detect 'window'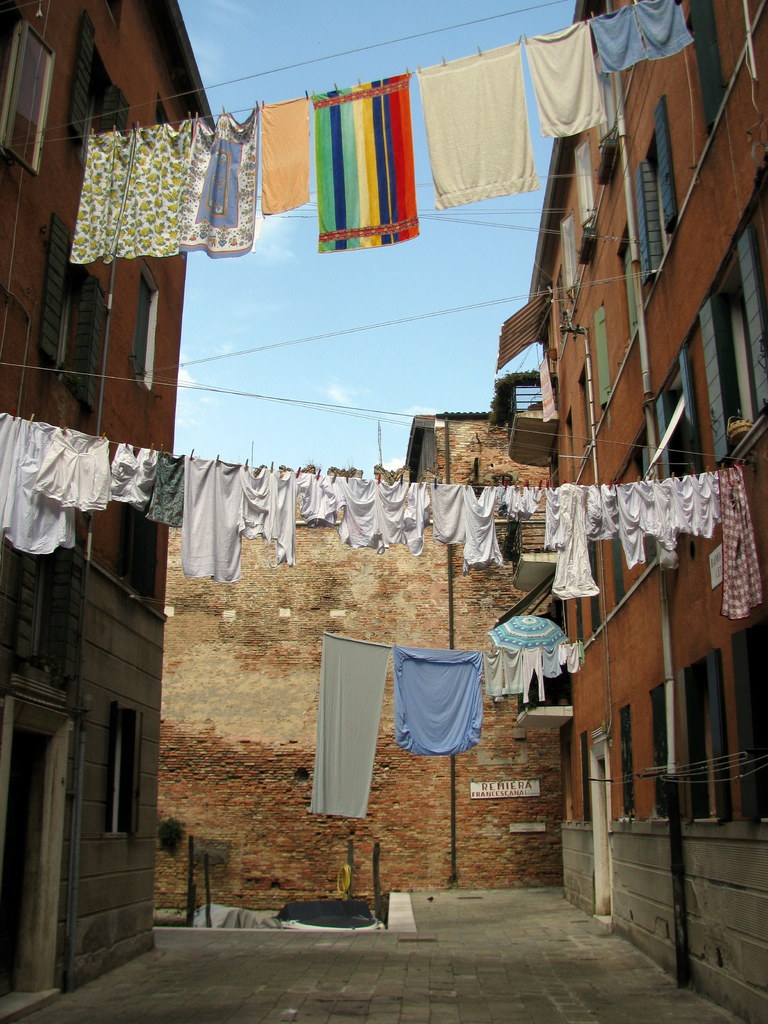
86 706 145 851
